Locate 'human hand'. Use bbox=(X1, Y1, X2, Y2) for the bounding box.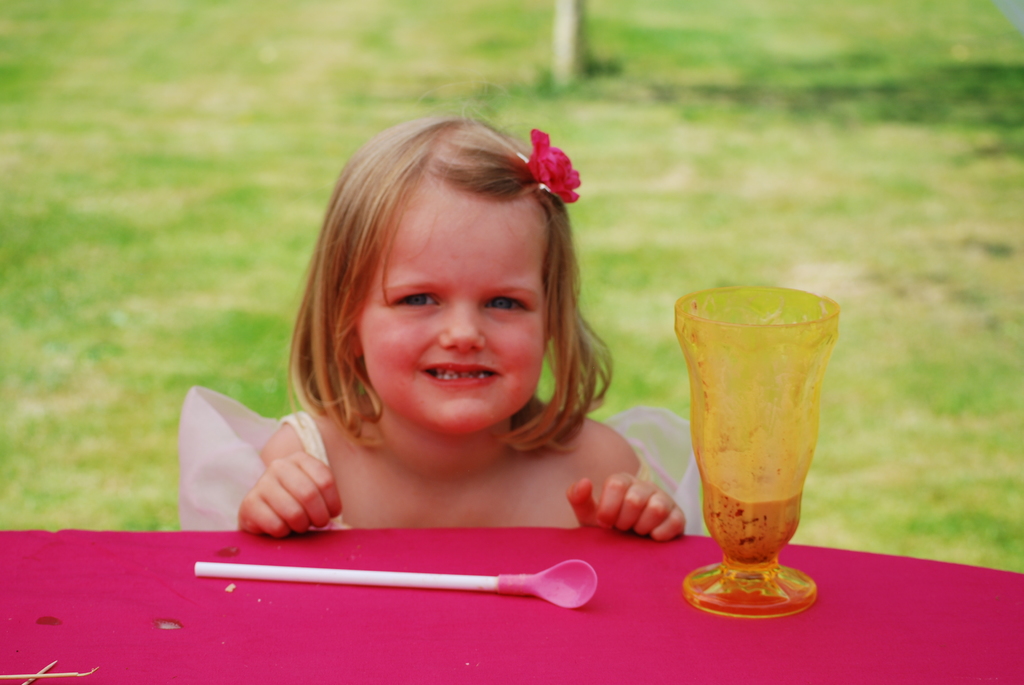
bbox=(233, 445, 344, 537).
